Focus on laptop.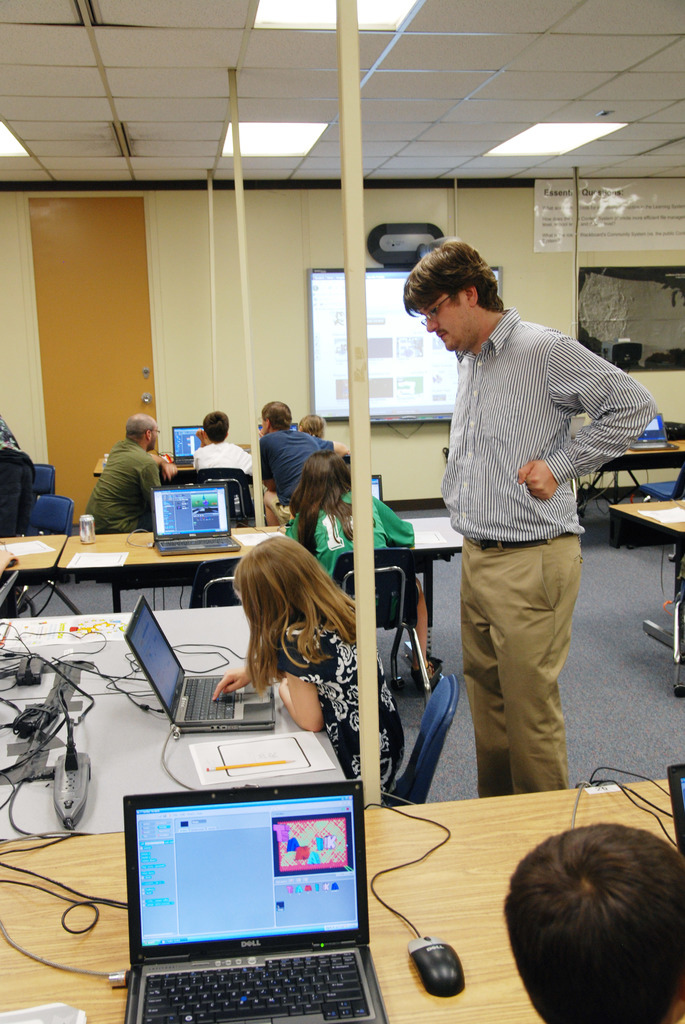
Focused at x1=172, y1=428, x2=202, y2=470.
